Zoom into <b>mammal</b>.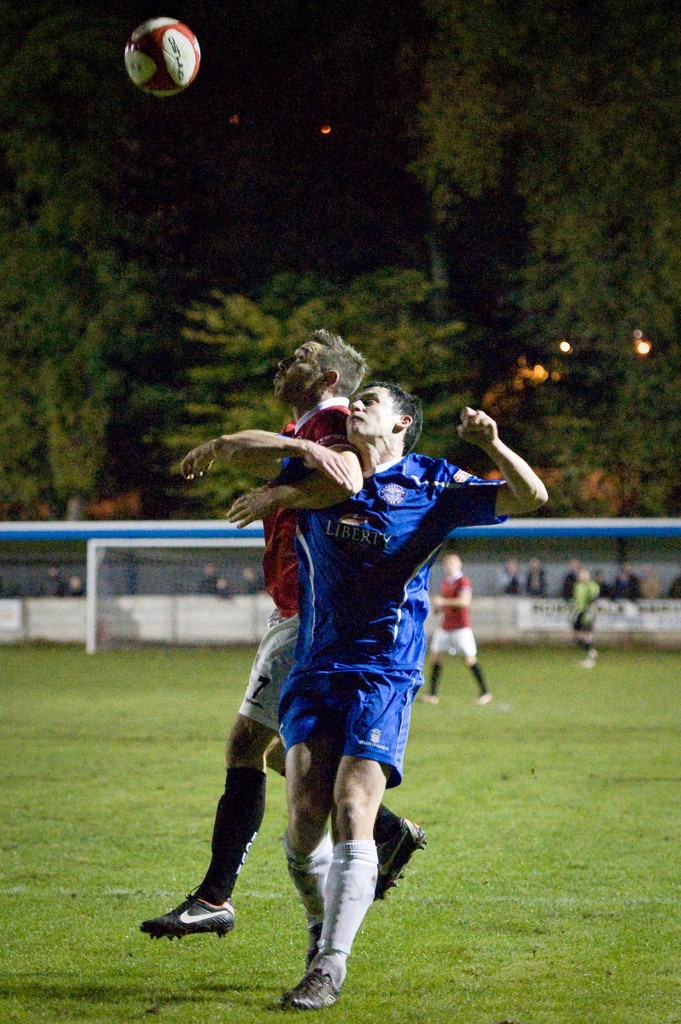
Zoom target: 137, 323, 424, 941.
